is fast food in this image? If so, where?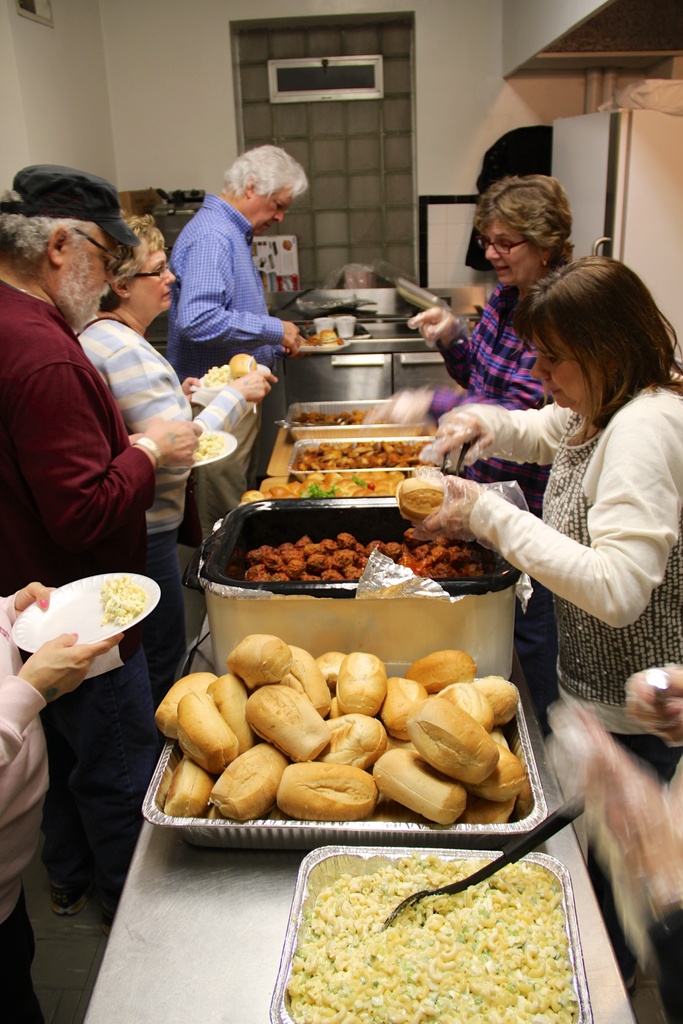
Yes, at <bbox>682, 349, 682, 547</bbox>.
